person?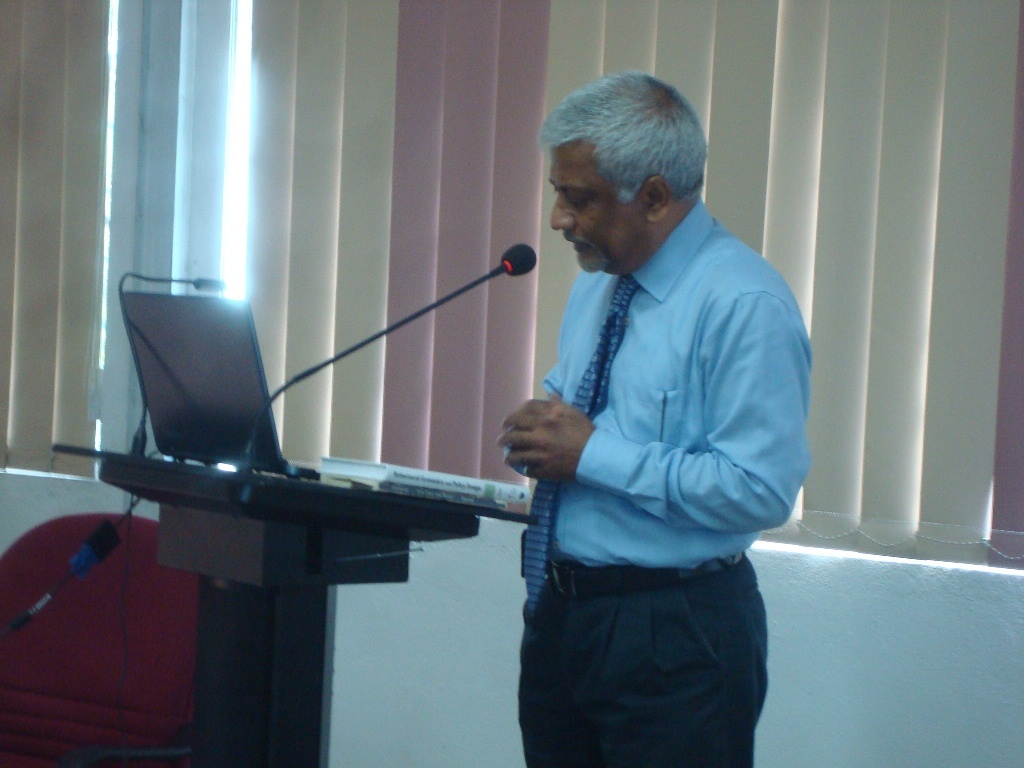
box=[490, 56, 824, 701]
